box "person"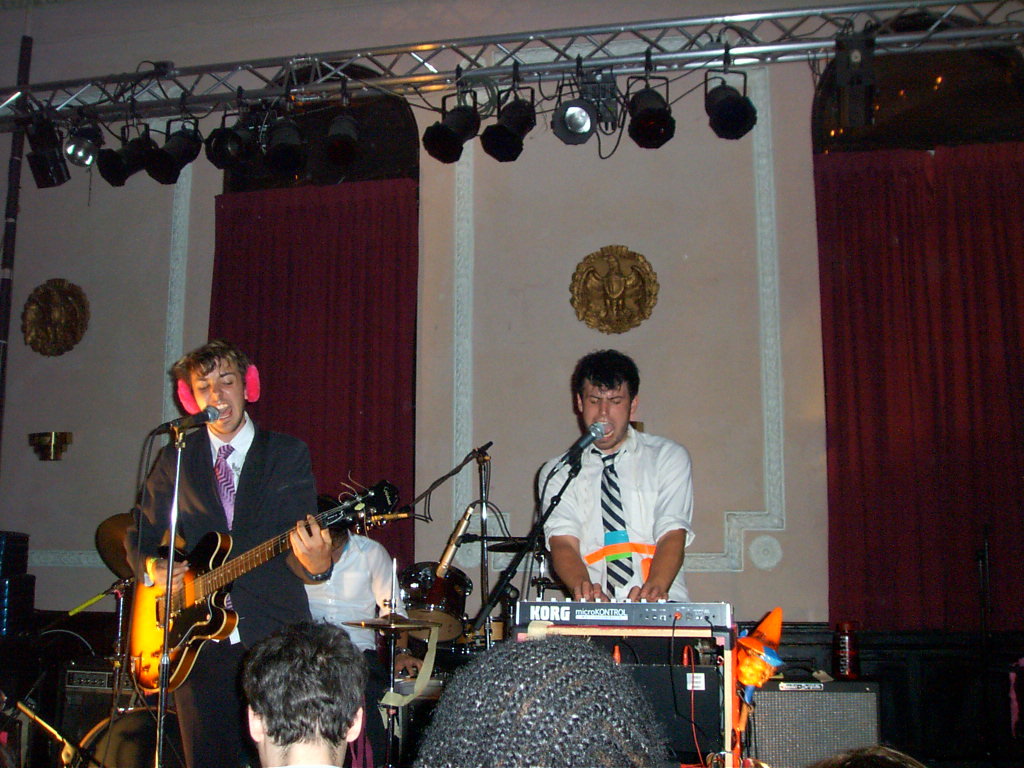
pyautogui.locateOnScreen(526, 350, 707, 646)
